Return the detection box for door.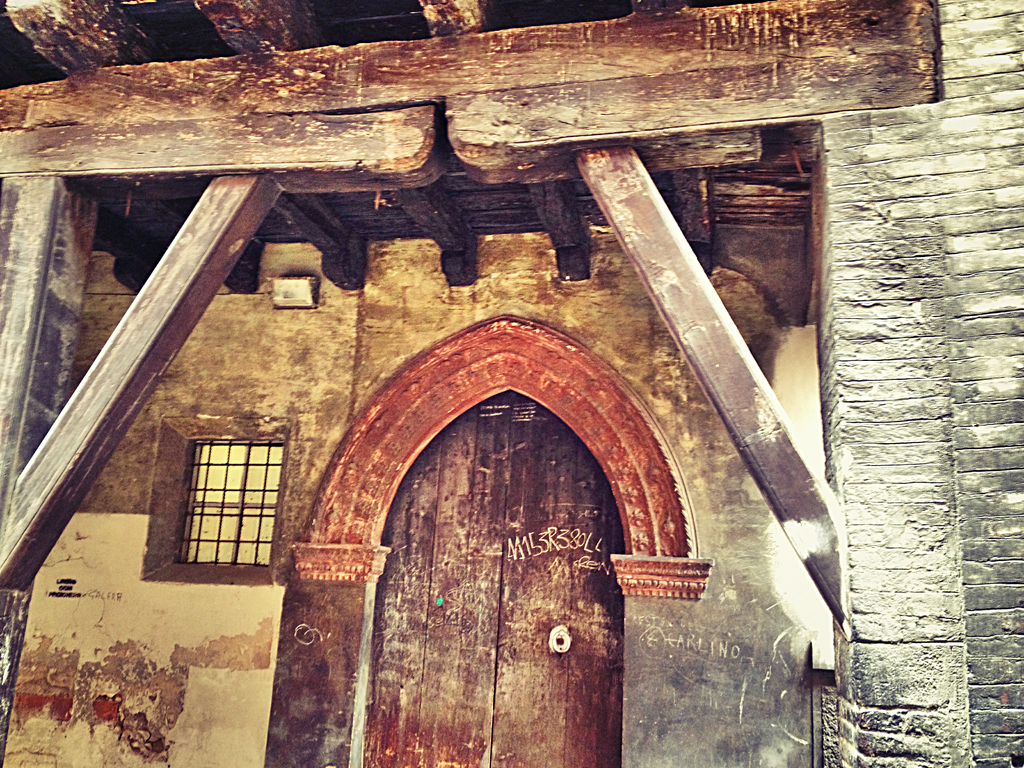
493,388,620,767.
